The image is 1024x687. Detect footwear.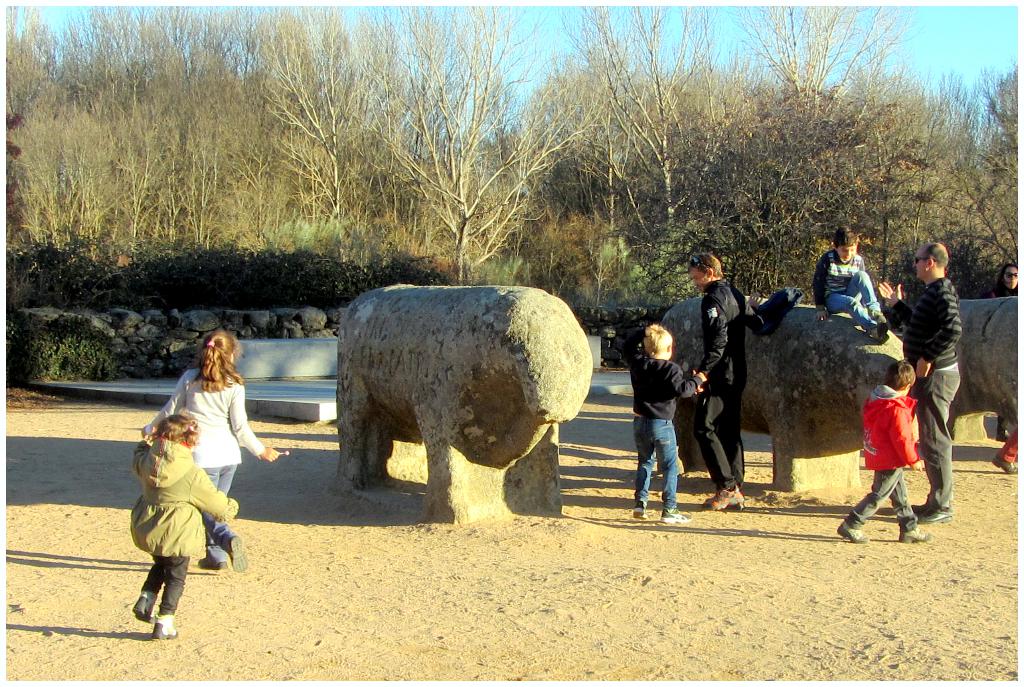
Detection: left=149, top=613, right=180, bottom=642.
